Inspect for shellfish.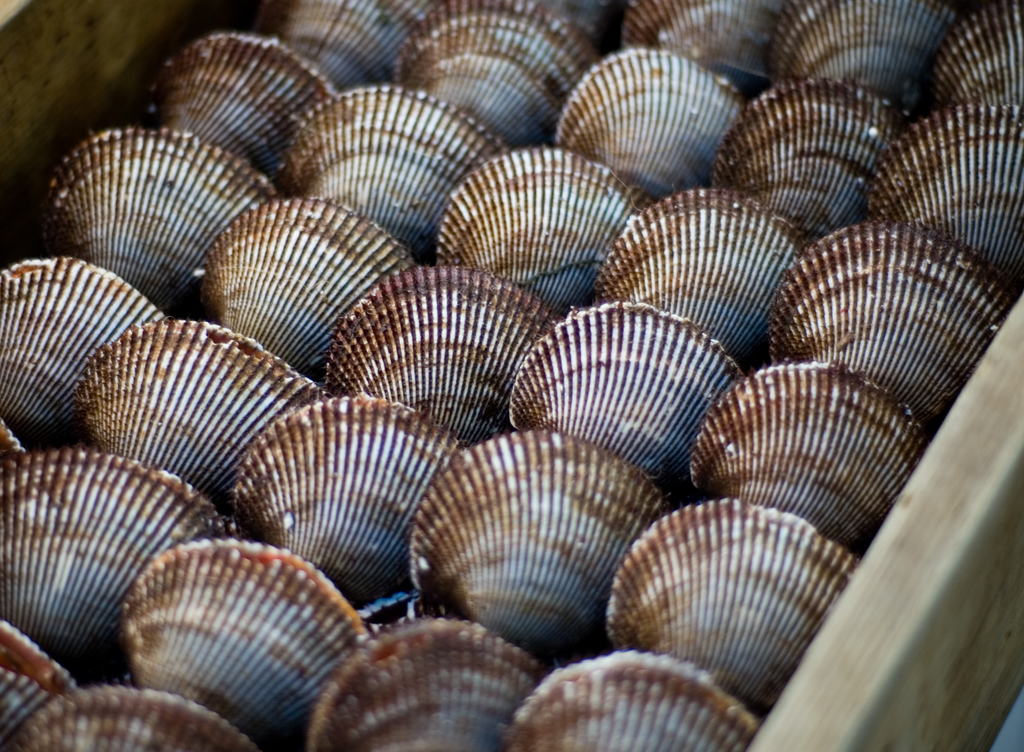
Inspection: [559,47,745,200].
